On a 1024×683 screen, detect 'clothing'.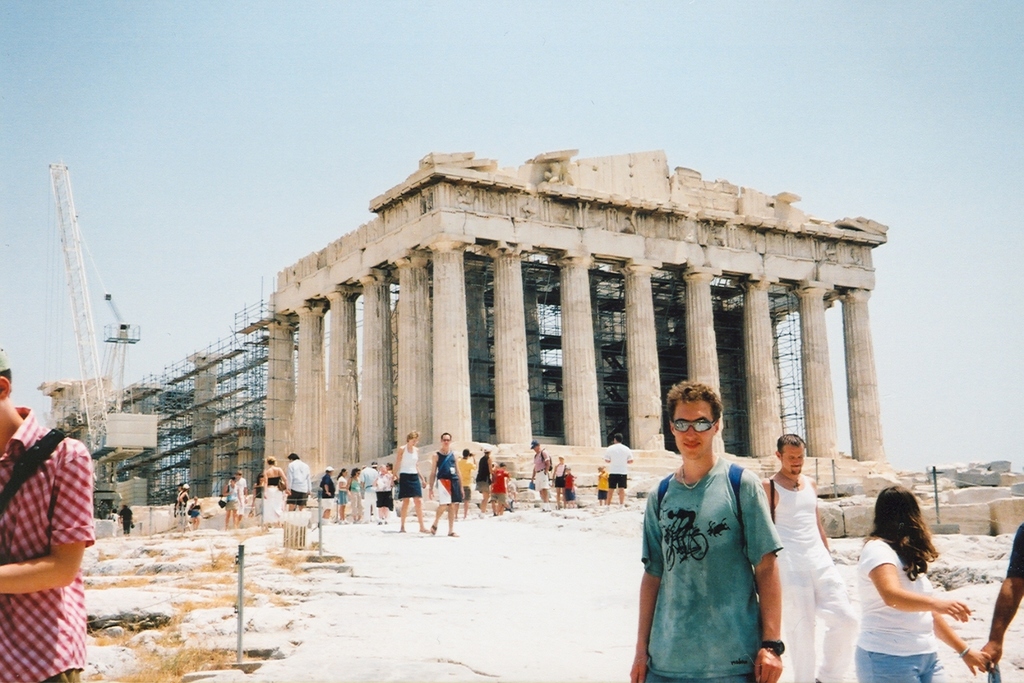
{"x1": 649, "y1": 444, "x2": 792, "y2": 671}.
